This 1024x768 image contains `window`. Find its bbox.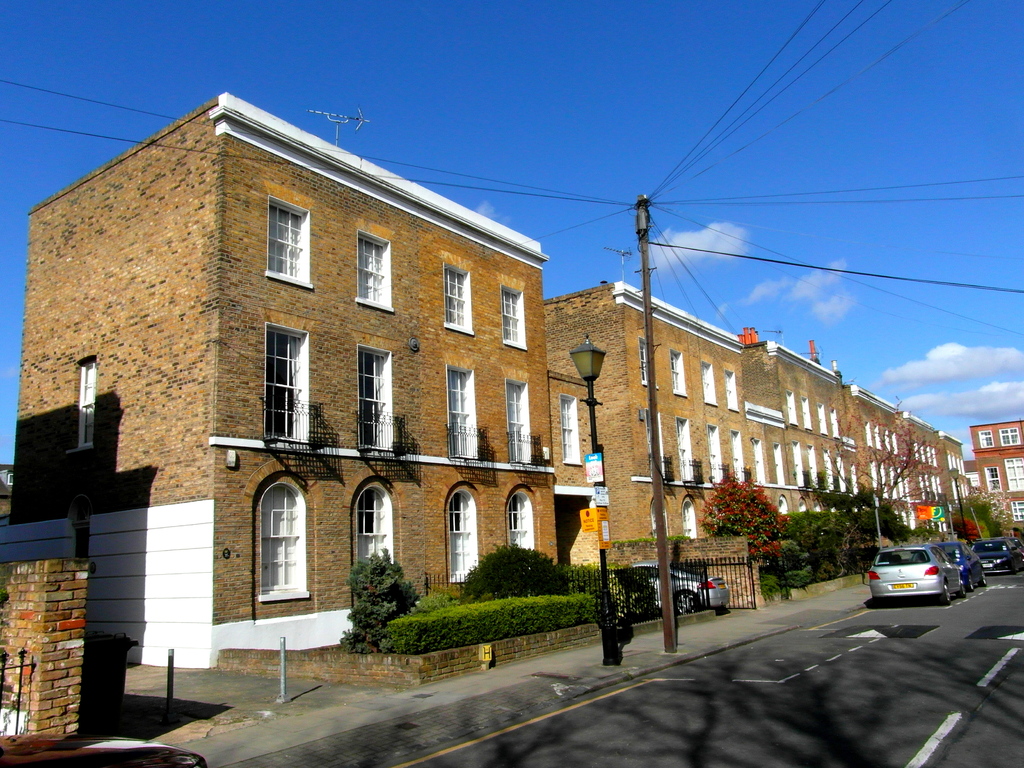
[984,463,1001,493].
